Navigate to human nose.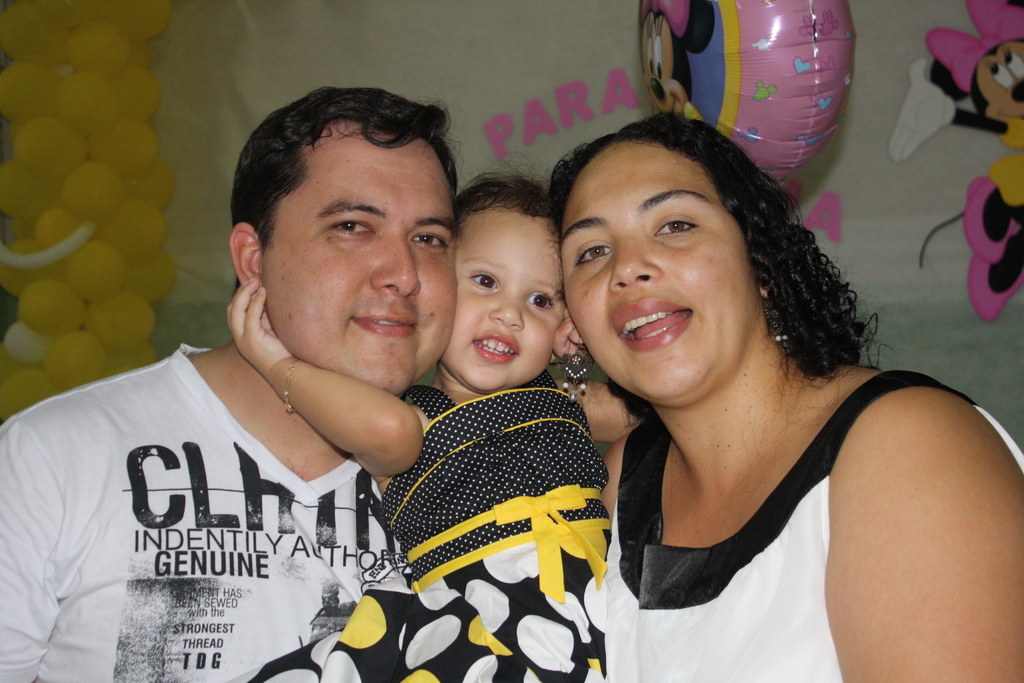
Navigation target: rect(610, 235, 662, 293).
